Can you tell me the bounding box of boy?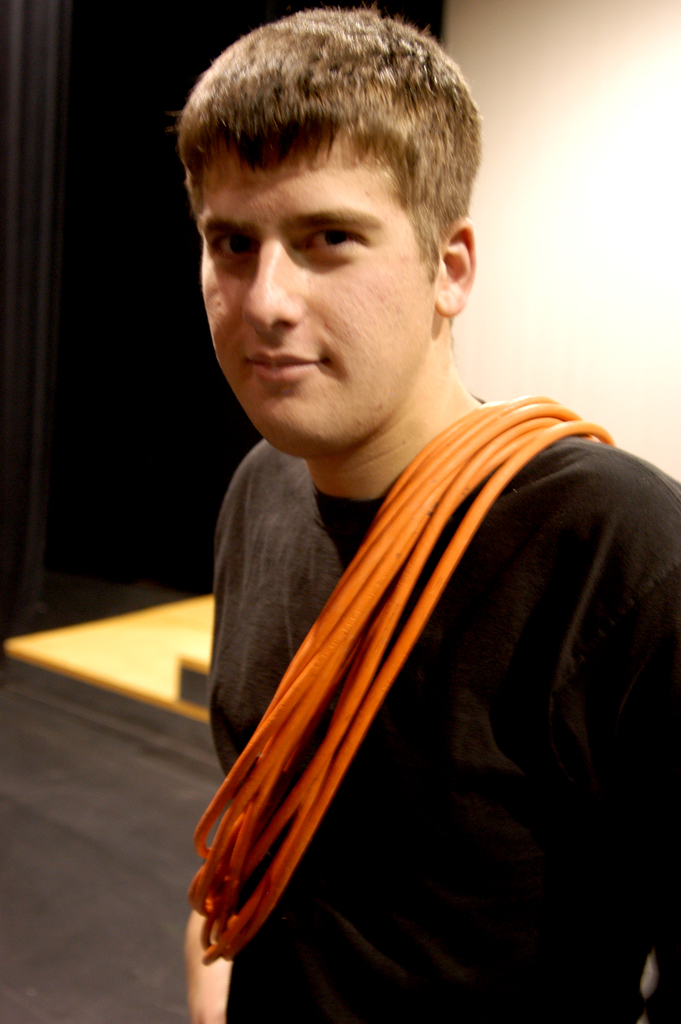
select_region(184, 0, 679, 1017).
